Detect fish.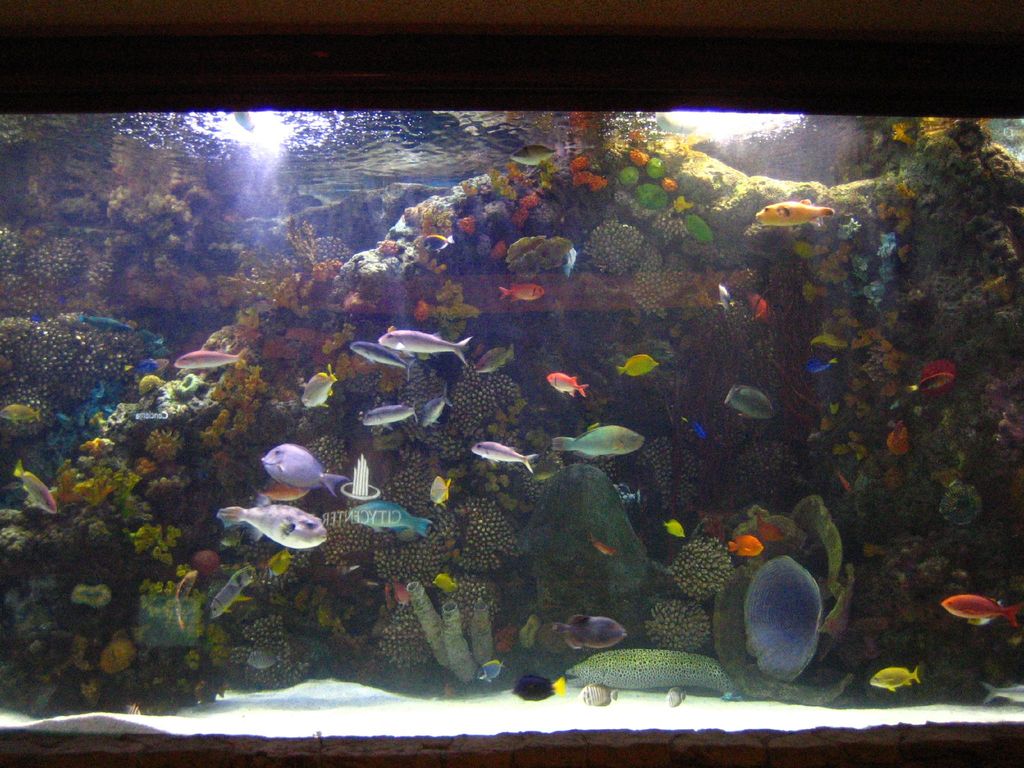
Detected at x1=661 y1=521 x2=686 y2=538.
